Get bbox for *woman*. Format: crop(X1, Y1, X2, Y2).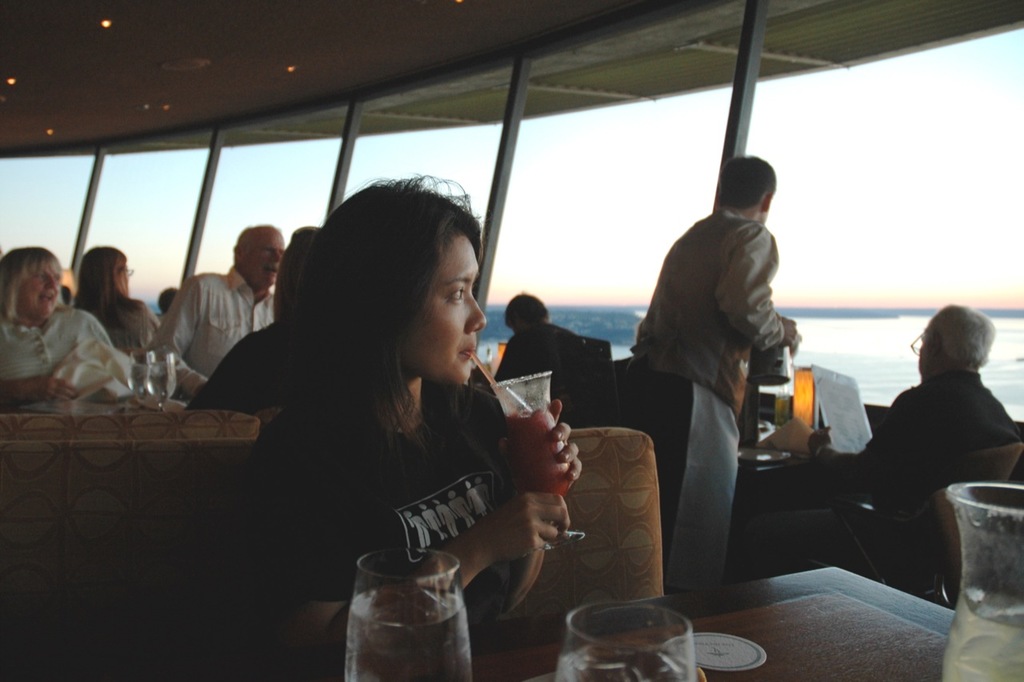
crop(182, 170, 606, 640).
